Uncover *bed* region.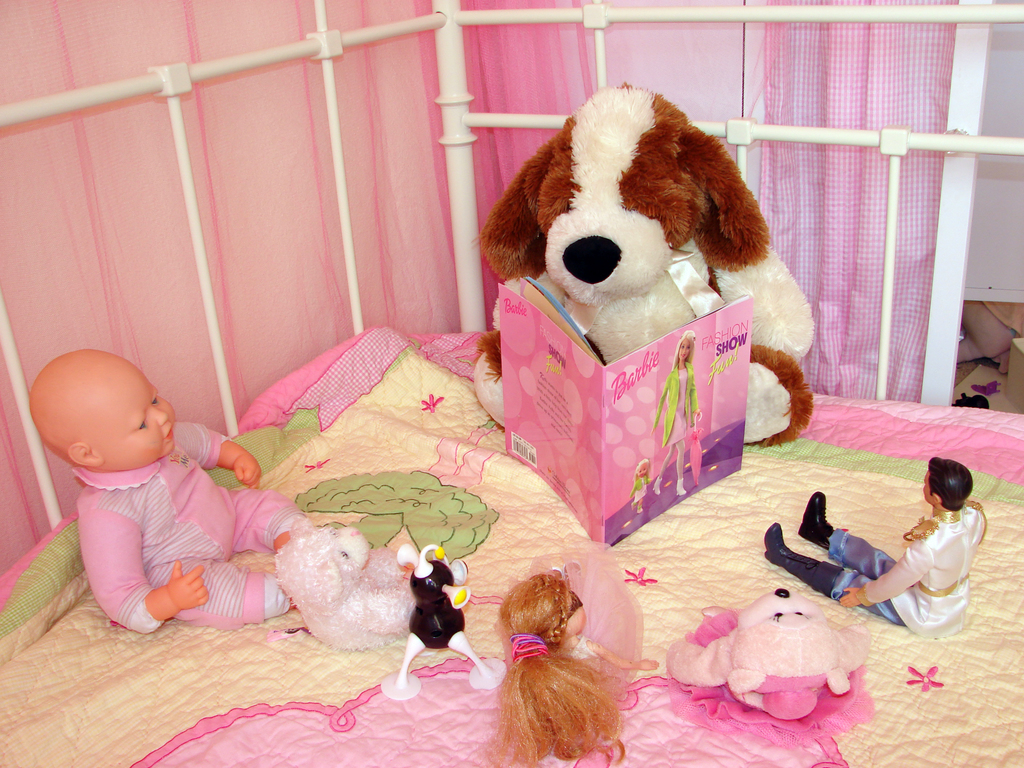
Uncovered: bbox=(0, 0, 1021, 767).
